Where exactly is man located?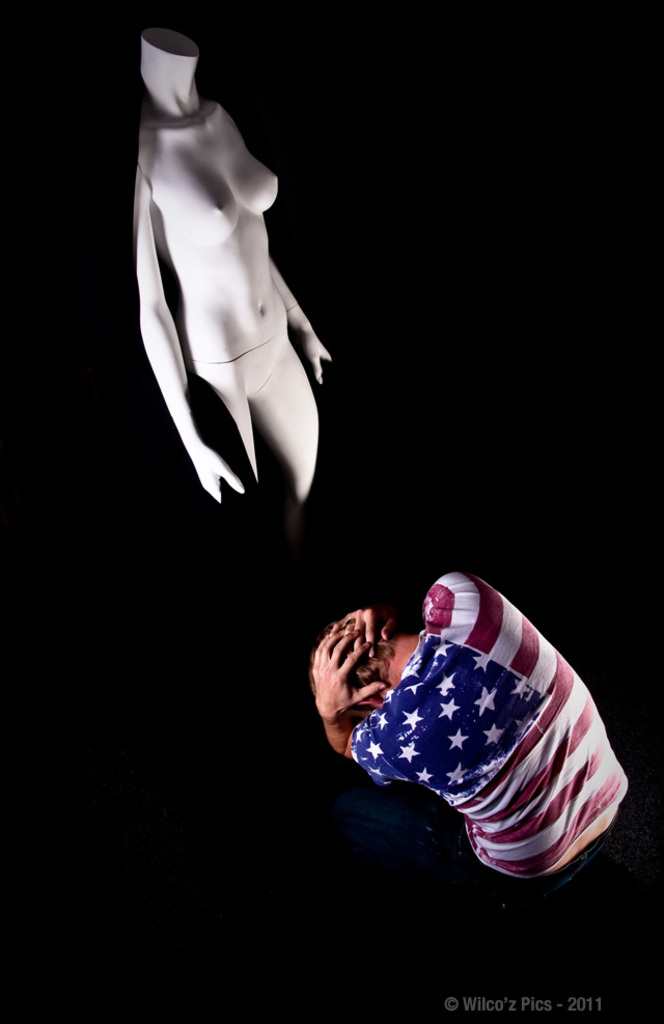
Its bounding box is (x1=326, y1=577, x2=643, y2=901).
